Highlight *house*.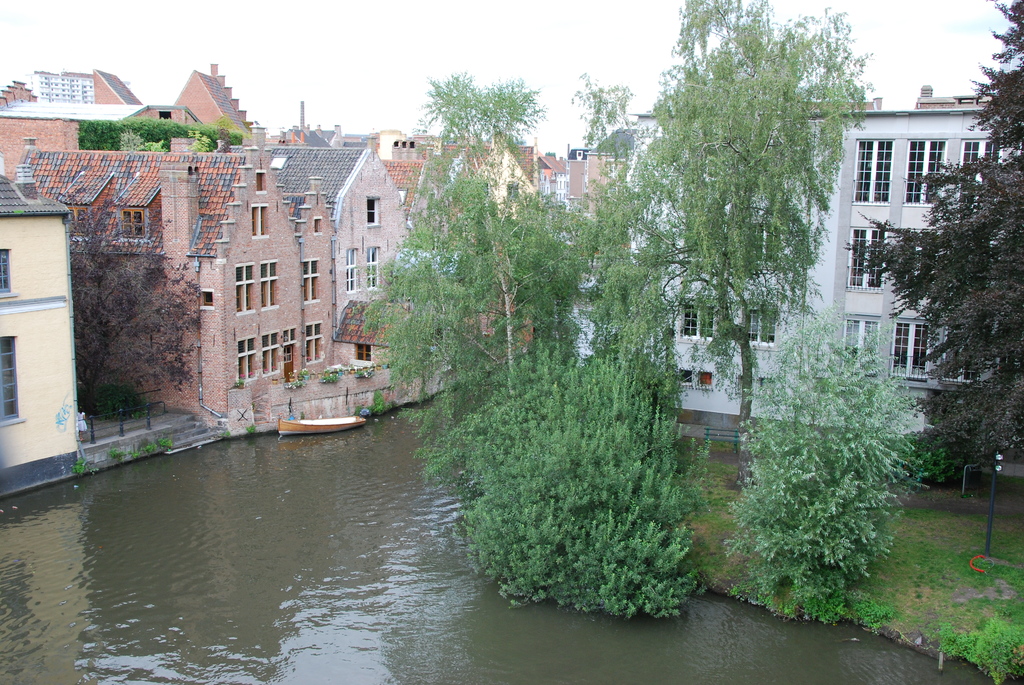
Highlighted region: 540 154 580 304.
